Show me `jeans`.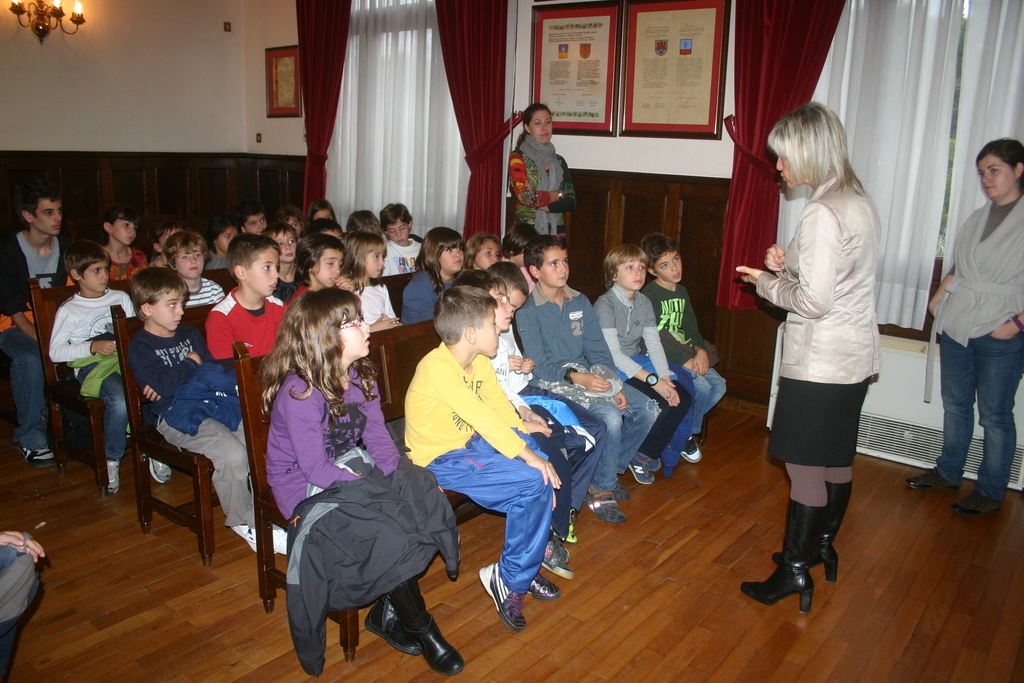
`jeans` is here: bbox(76, 365, 126, 465).
